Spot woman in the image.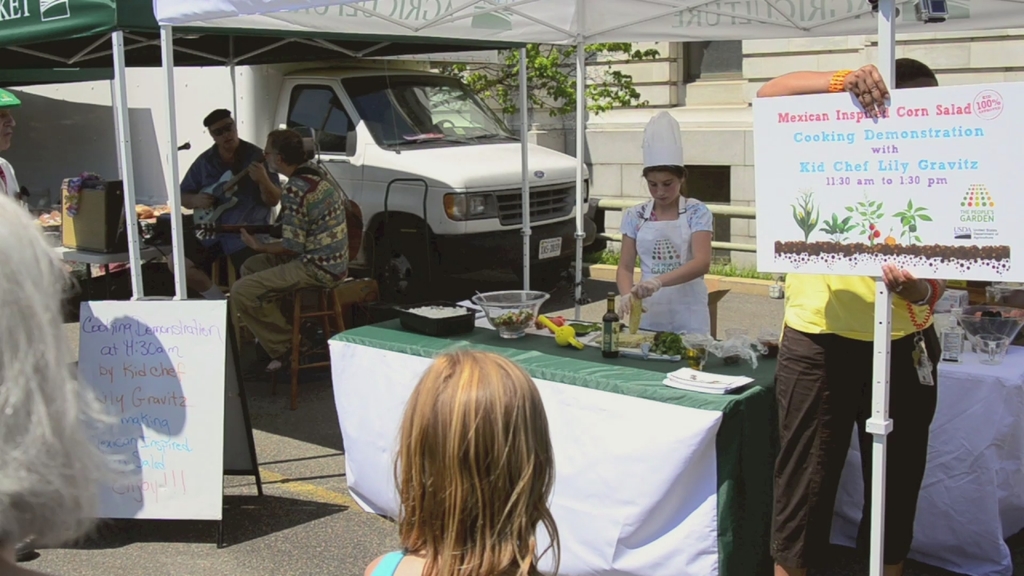
woman found at <bbox>610, 102, 714, 335</bbox>.
